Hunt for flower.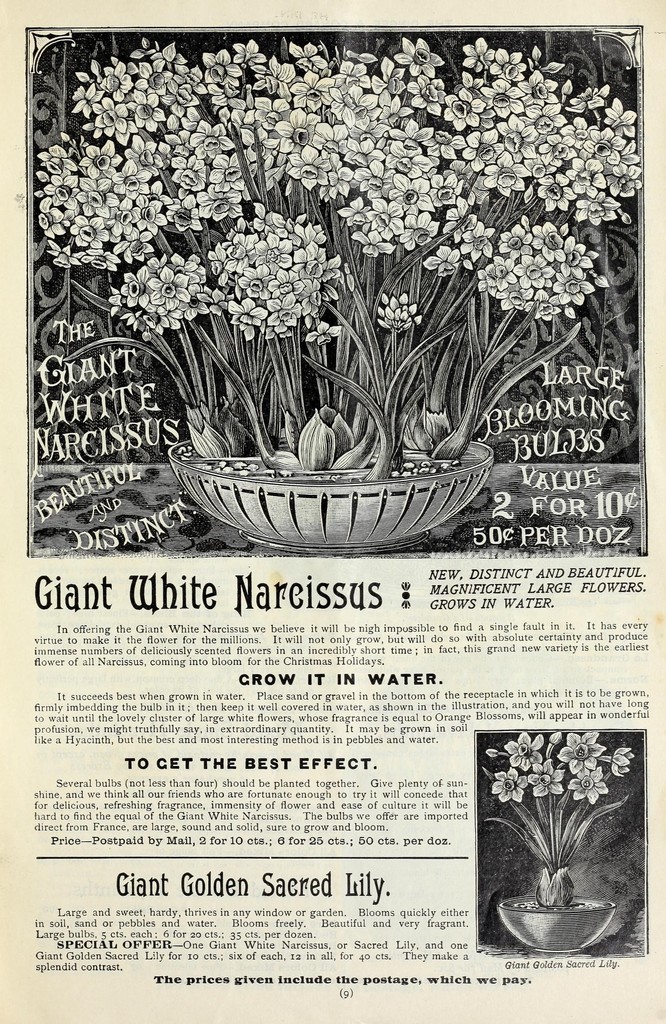
Hunted down at left=380, top=290, right=425, bottom=339.
